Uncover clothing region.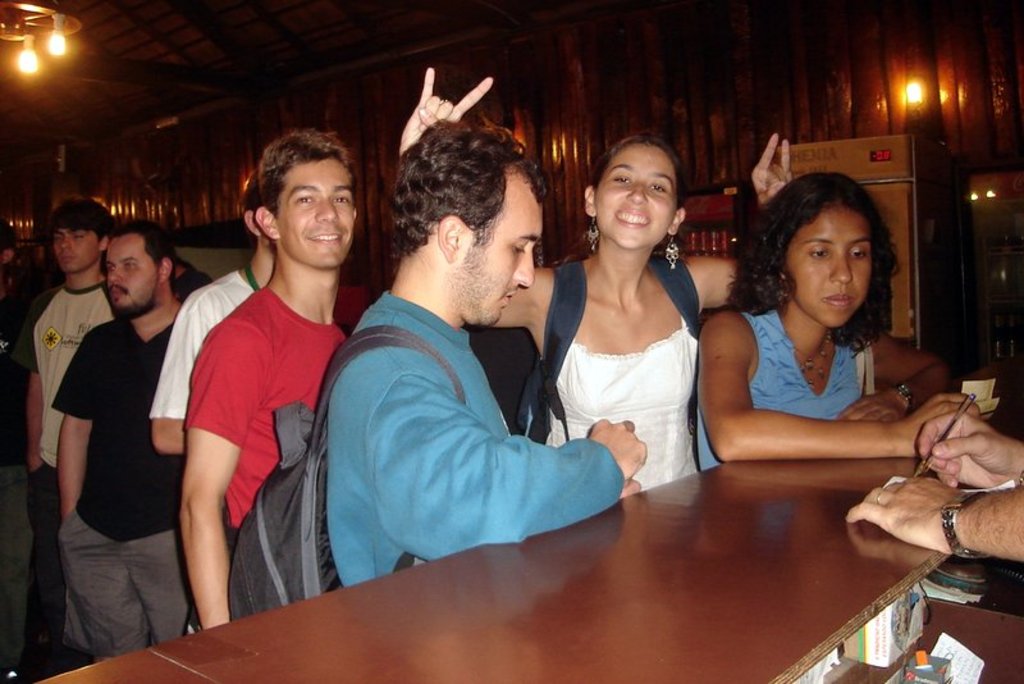
Uncovered: <region>324, 296, 626, 579</region>.
